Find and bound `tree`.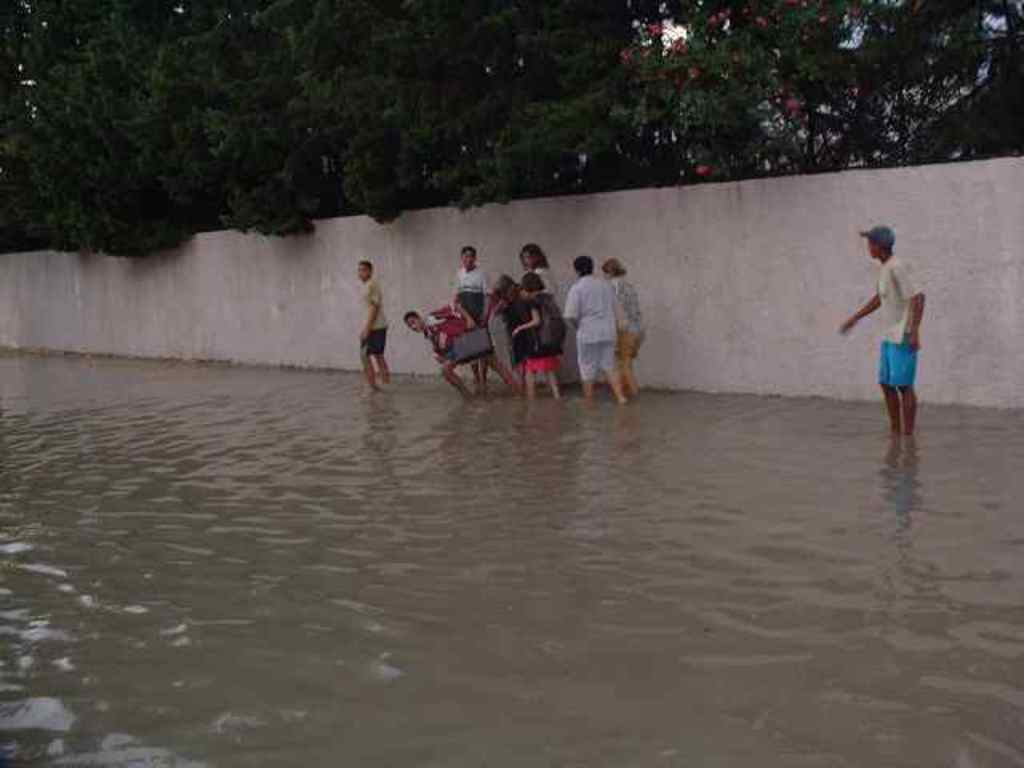
Bound: <box>0,0,1022,261</box>.
